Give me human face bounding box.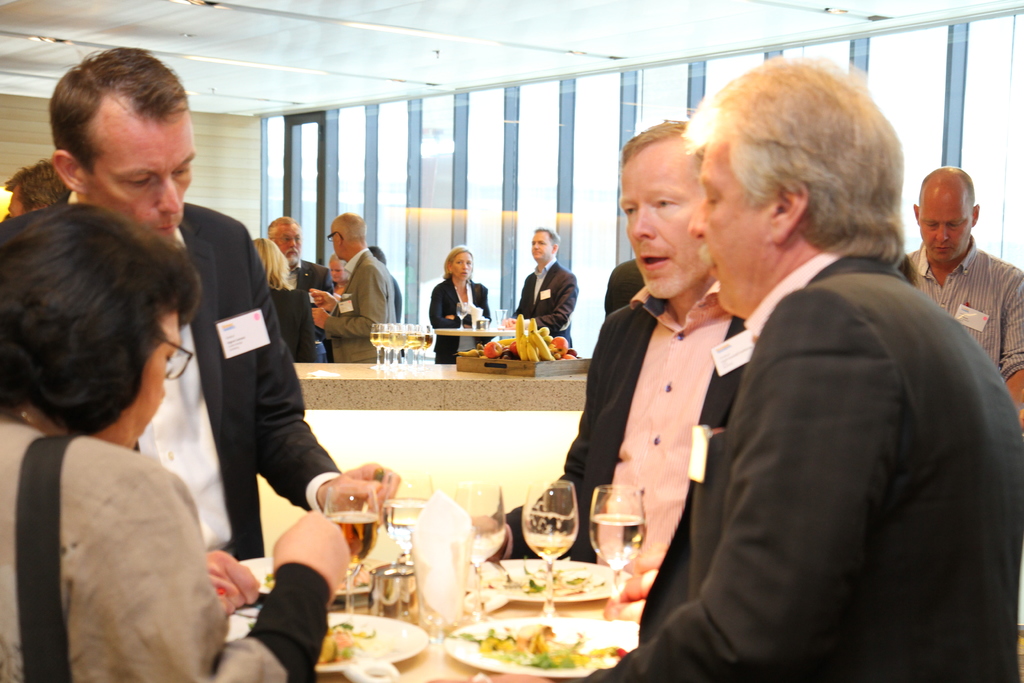
Rect(116, 313, 183, 450).
